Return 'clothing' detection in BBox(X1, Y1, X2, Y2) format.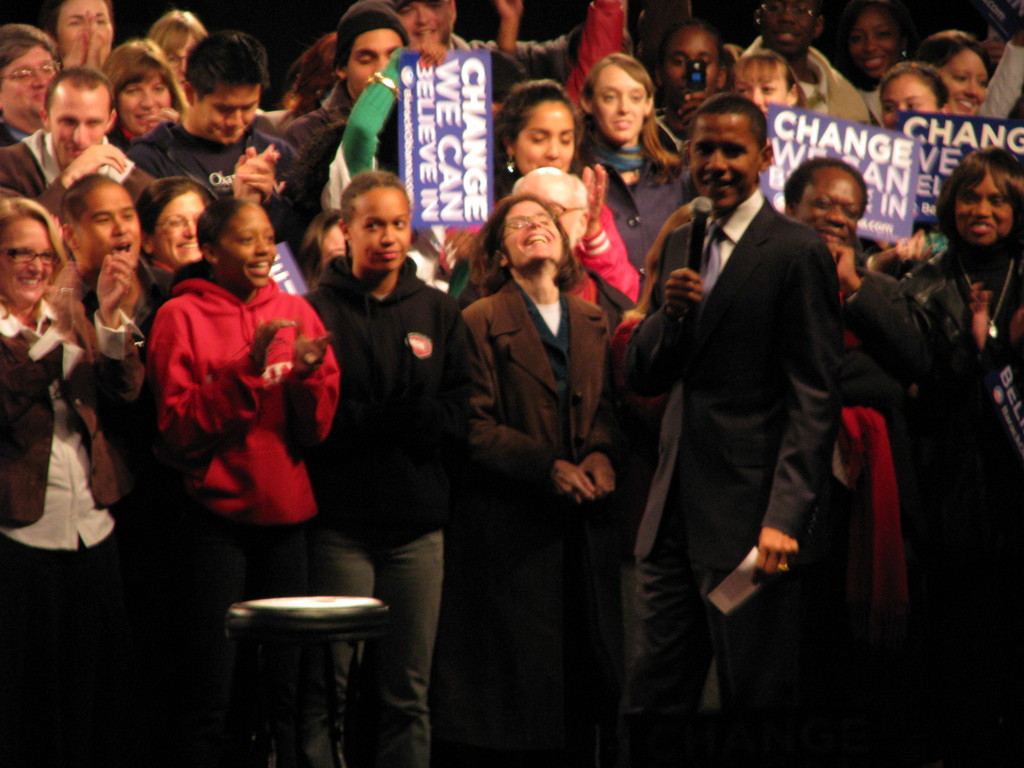
BBox(278, 72, 362, 227).
